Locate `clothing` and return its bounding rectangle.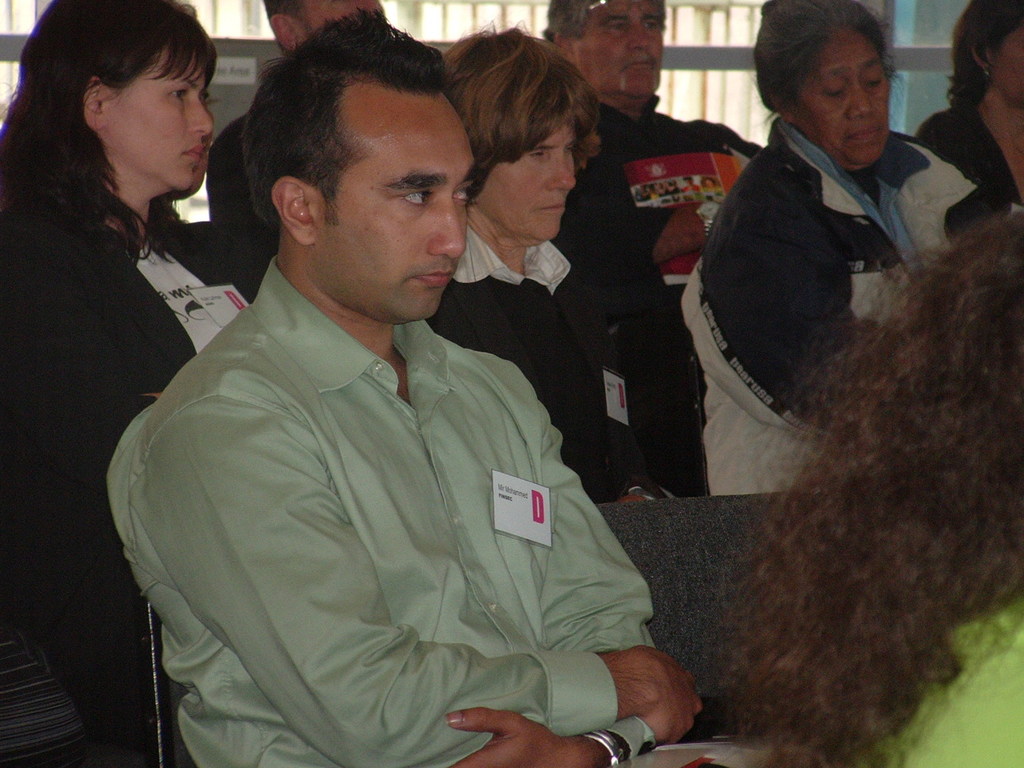
bbox=(855, 597, 1023, 767).
